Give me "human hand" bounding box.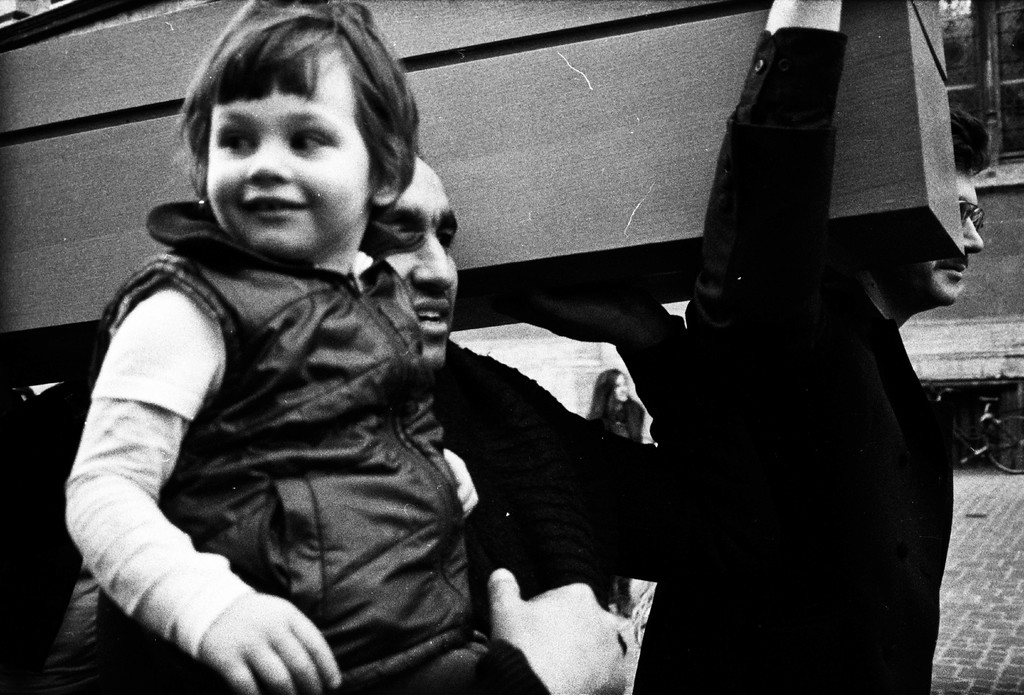
445, 446, 483, 525.
